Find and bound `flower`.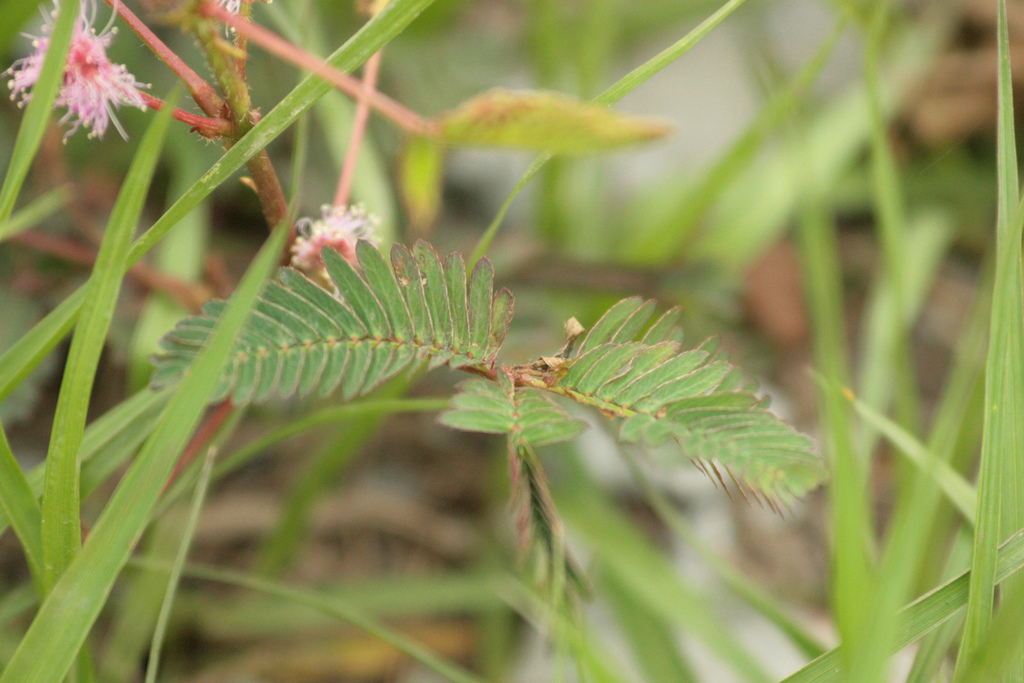
Bound: x1=0, y1=0, x2=147, y2=142.
